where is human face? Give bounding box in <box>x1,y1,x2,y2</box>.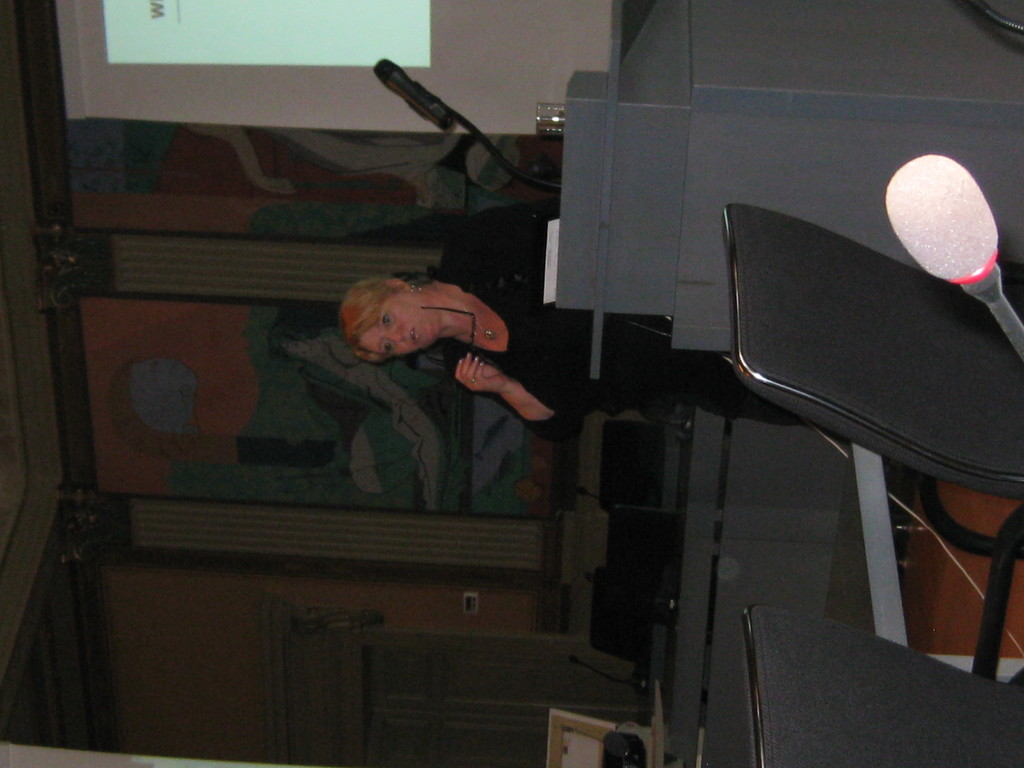
<box>359,297,435,356</box>.
